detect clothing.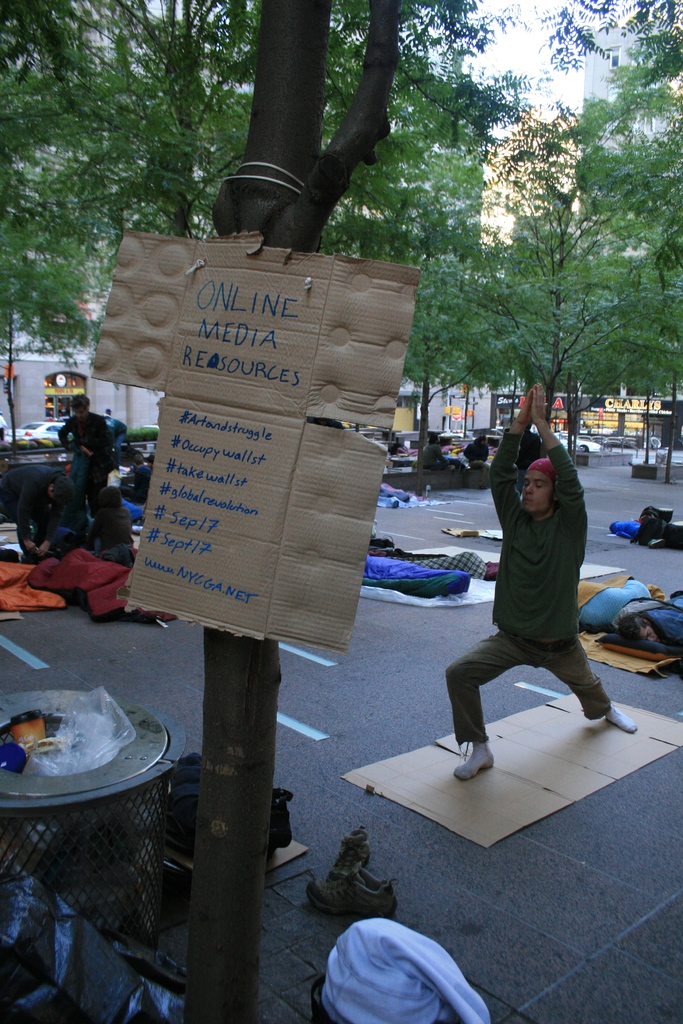
Detected at {"x1": 58, "y1": 406, "x2": 122, "y2": 492}.
